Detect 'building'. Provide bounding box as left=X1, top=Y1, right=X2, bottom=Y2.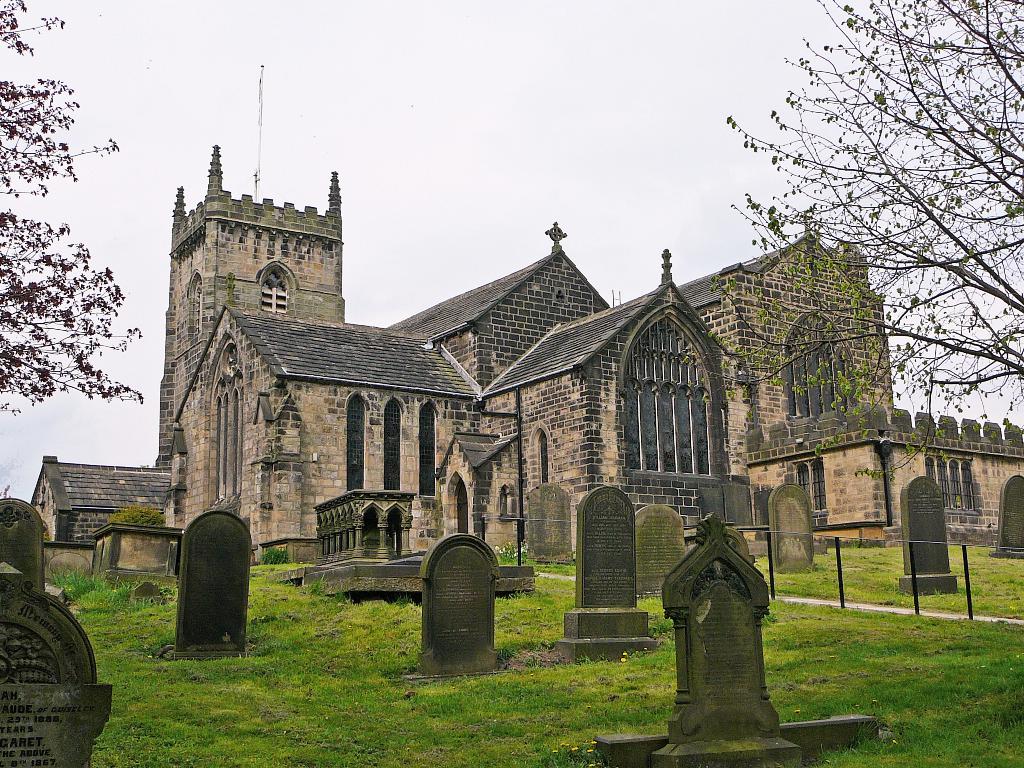
left=28, top=142, right=1023, bottom=564.
